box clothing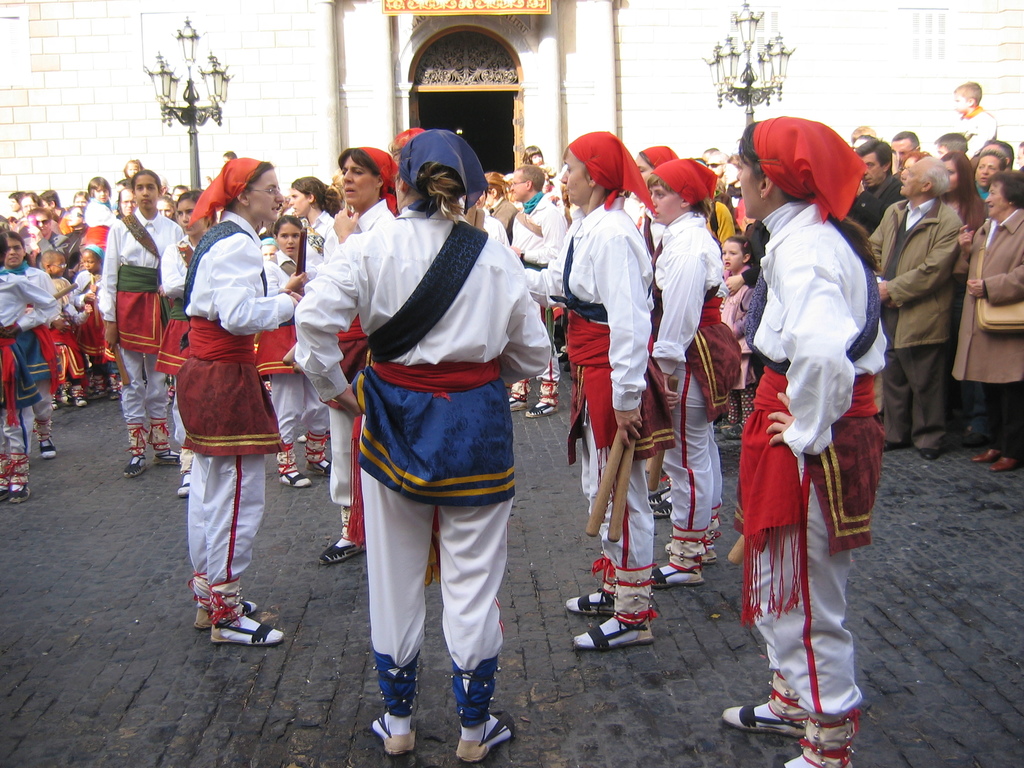
box=[79, 271, 104, 355]
